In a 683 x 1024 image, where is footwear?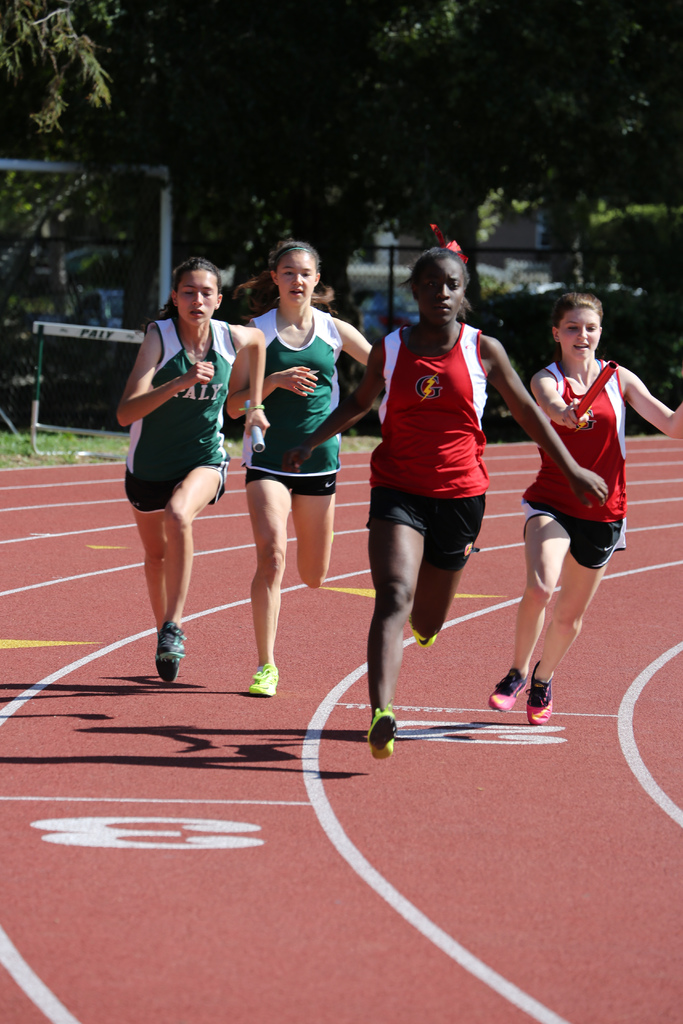
<region>521, 679, 568, 728</region>.
